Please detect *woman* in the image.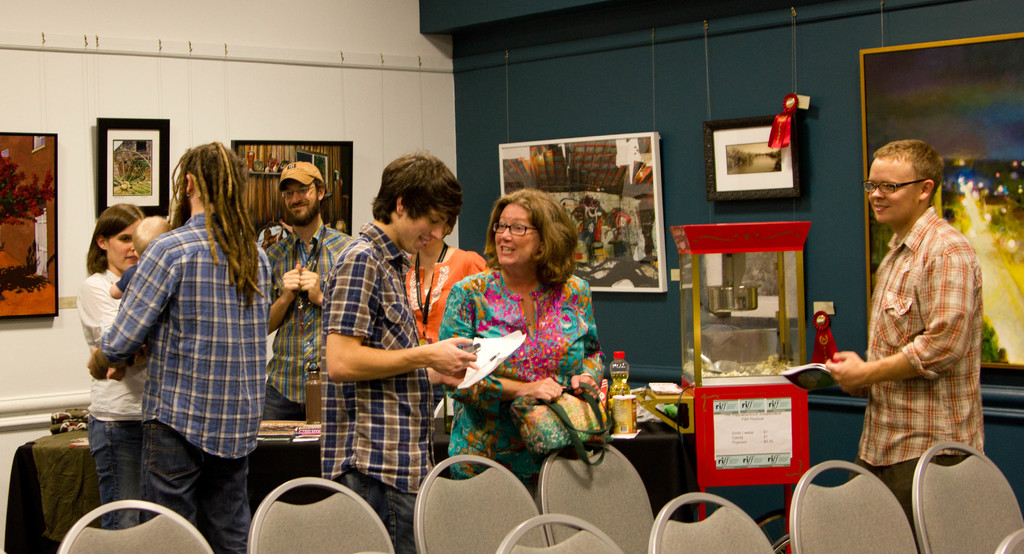
select_region(437, 183, 613, 494).
